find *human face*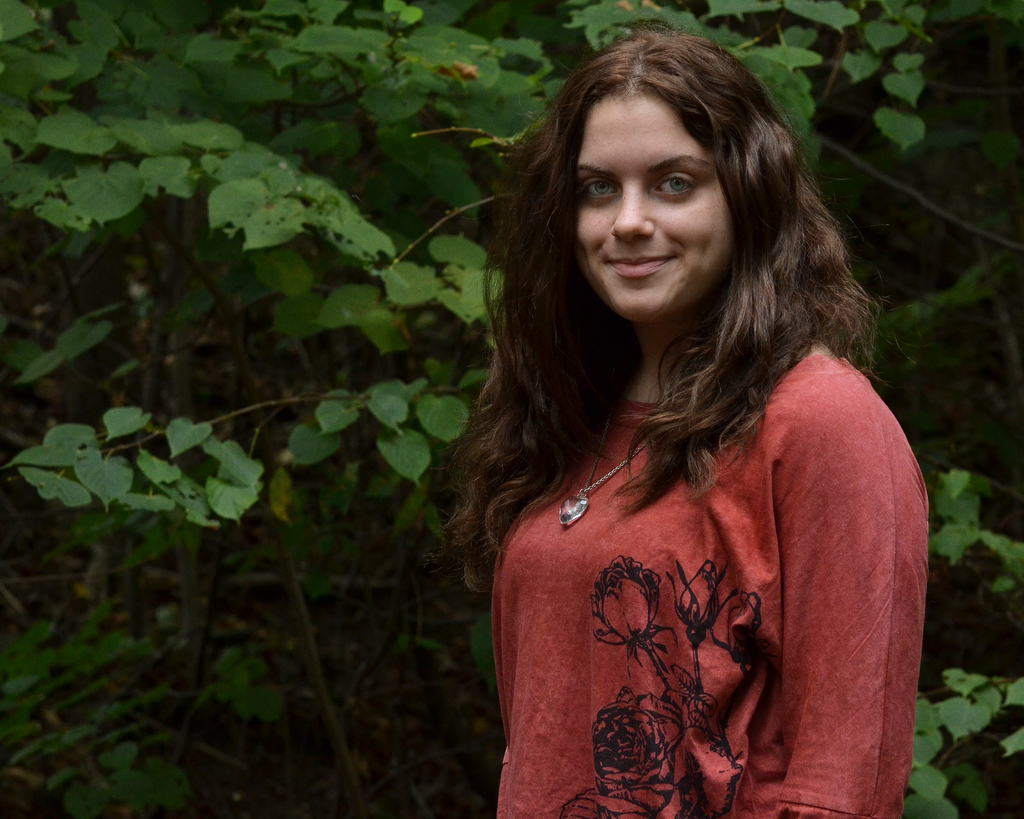
BBox(572, 96, 732, 322)
